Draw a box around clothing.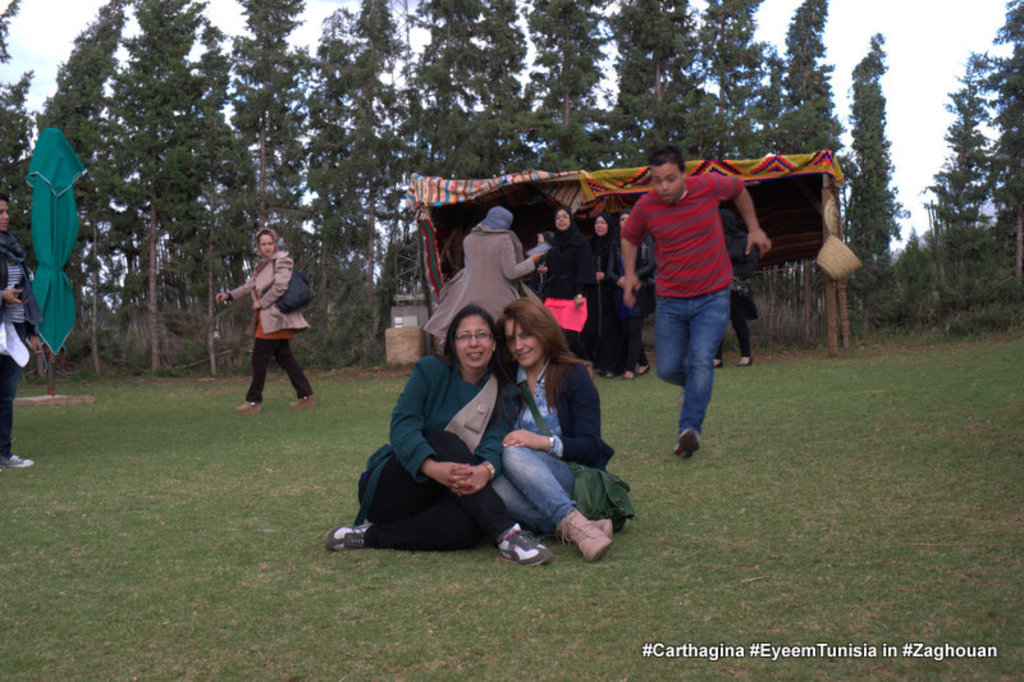
region(485, 352, 630, 541).
